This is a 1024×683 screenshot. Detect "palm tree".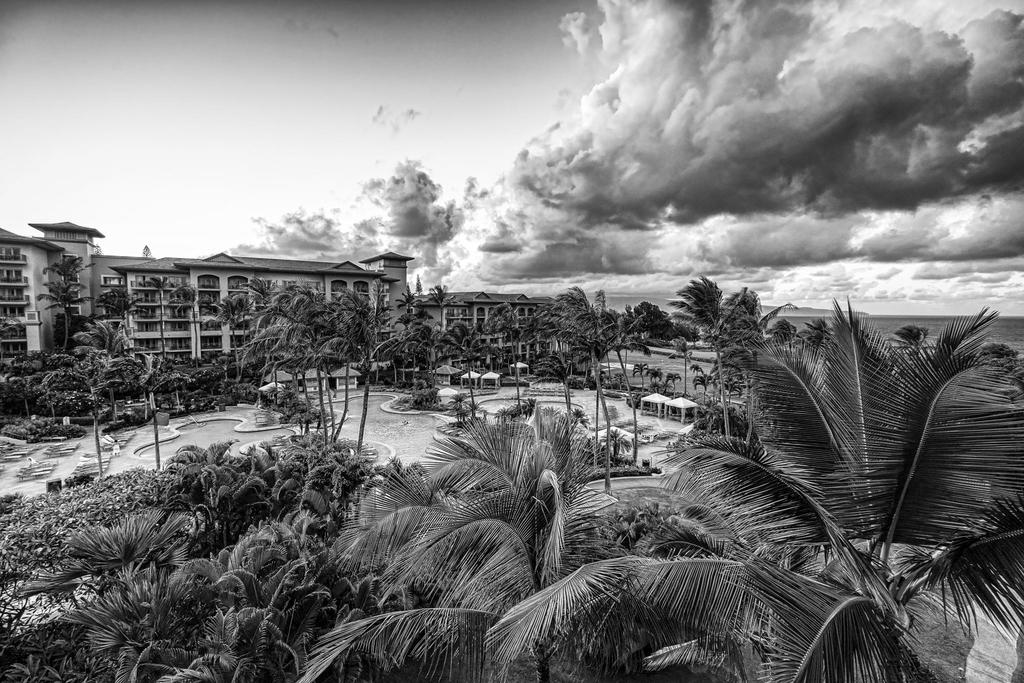
40/273/94/363.
